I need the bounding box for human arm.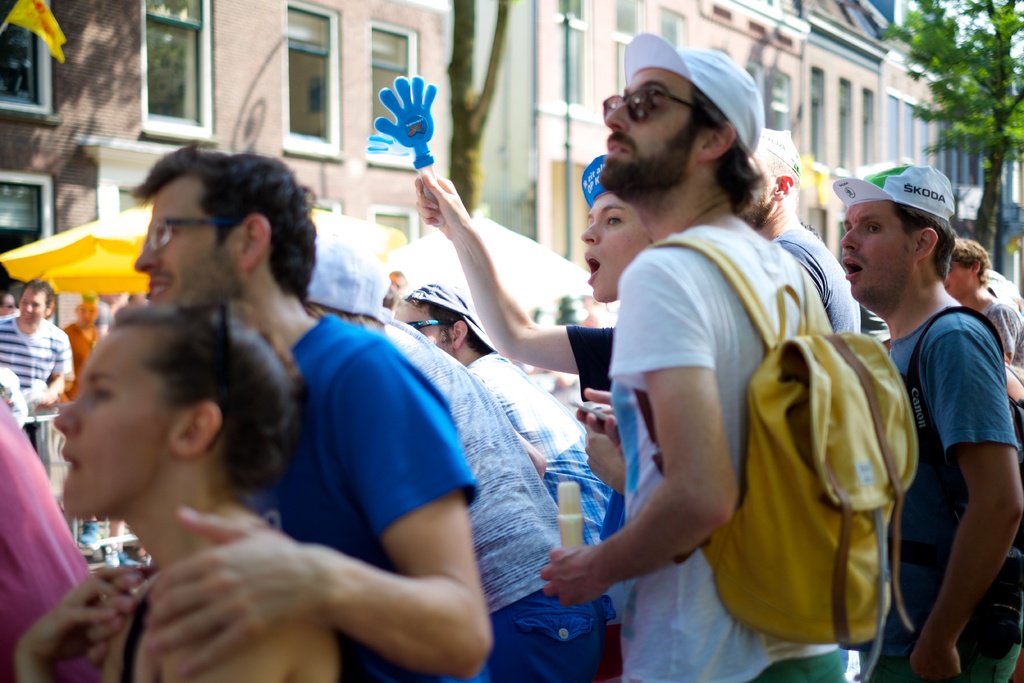
Here it is: {"x1": 509, "y1": 426, "x2": 548, "y2": 480}.
